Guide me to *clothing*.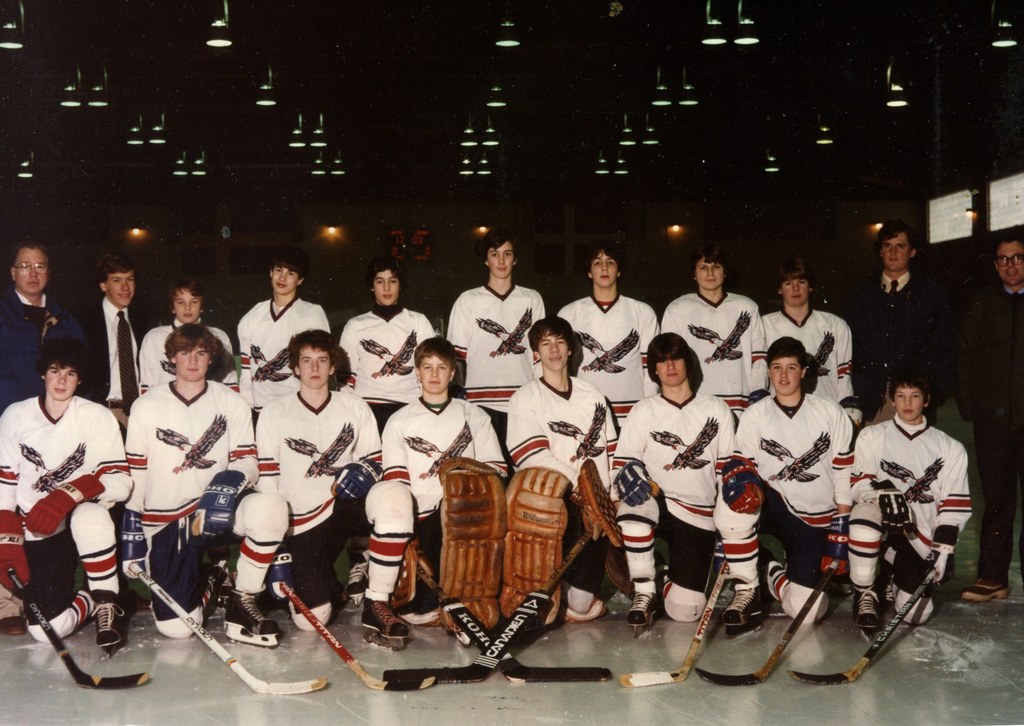
Guidance: locate(119, 384, 252, 535).
